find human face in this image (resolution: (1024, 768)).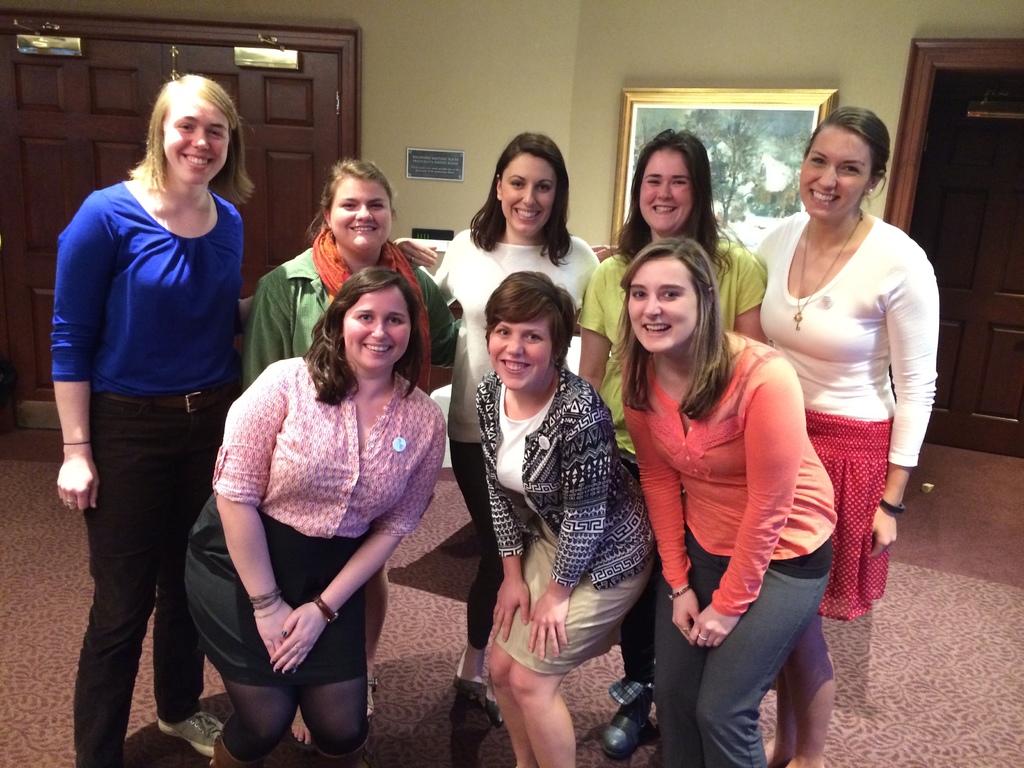
642/148/691/230.
